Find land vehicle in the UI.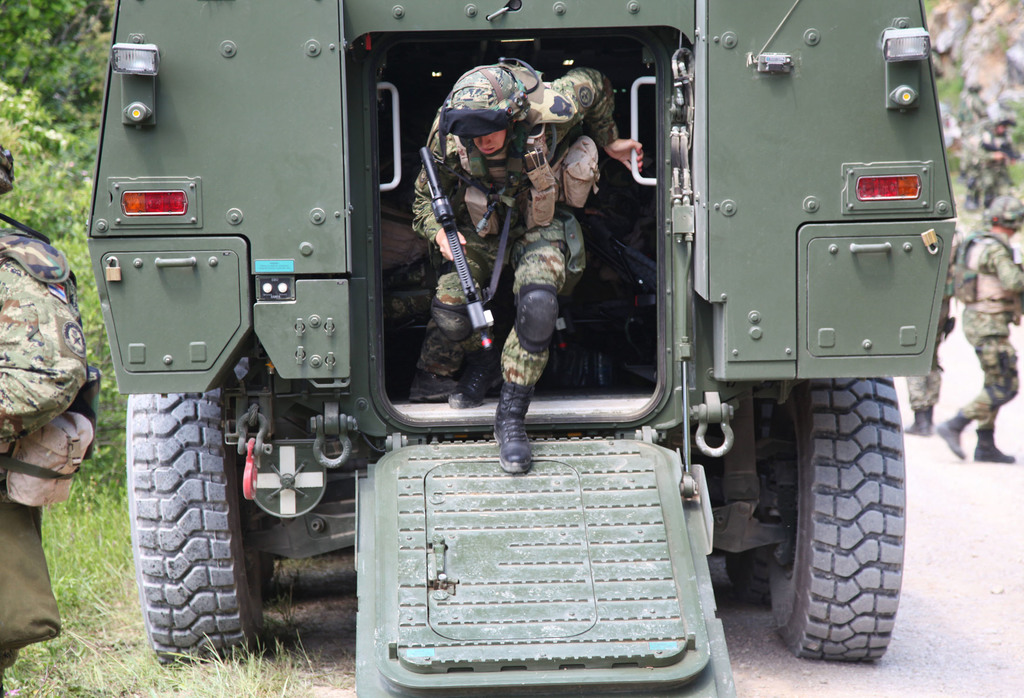
UI element at (92,35,922,654).
